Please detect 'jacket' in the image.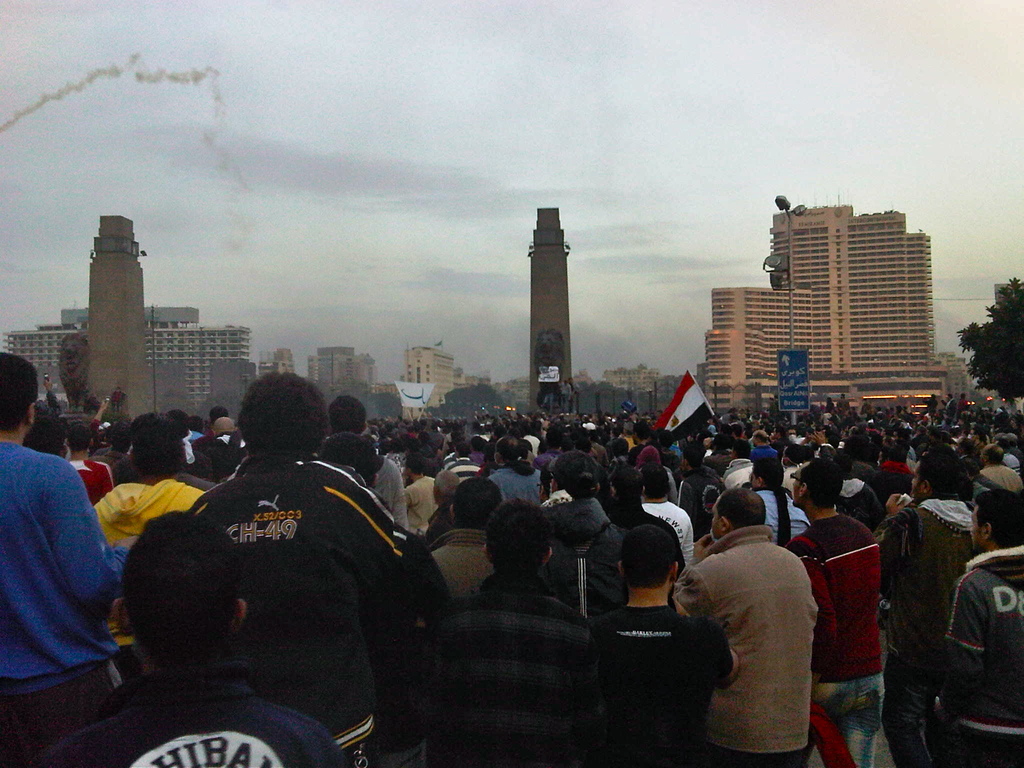
bbox(93, 480, 202, 650).
